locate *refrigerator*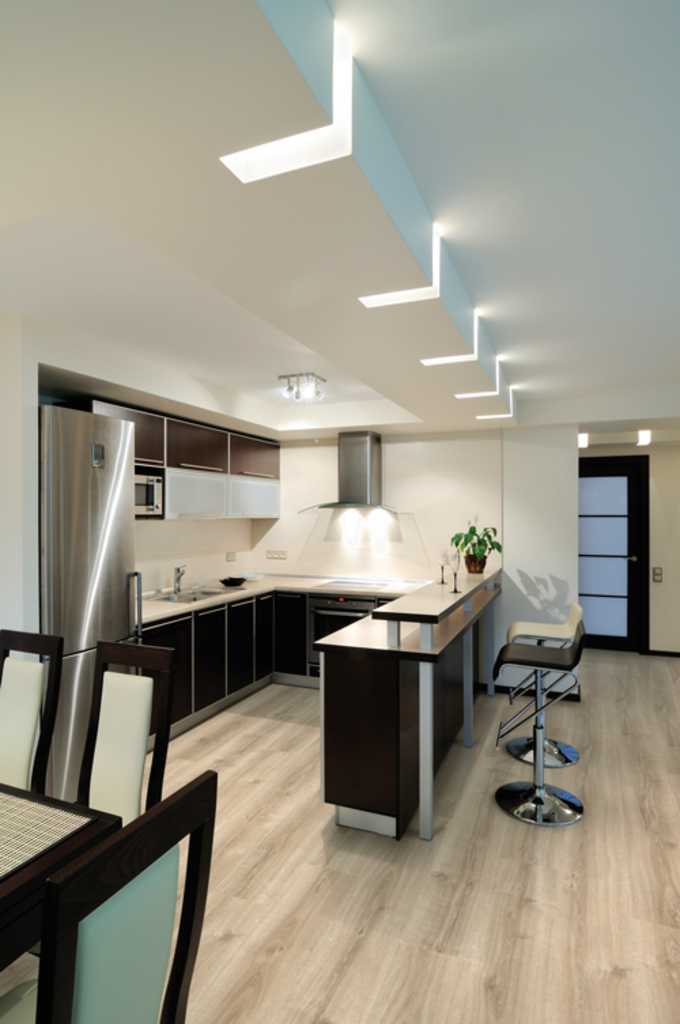
(left=38, top=400, right=143, bottom=802)
